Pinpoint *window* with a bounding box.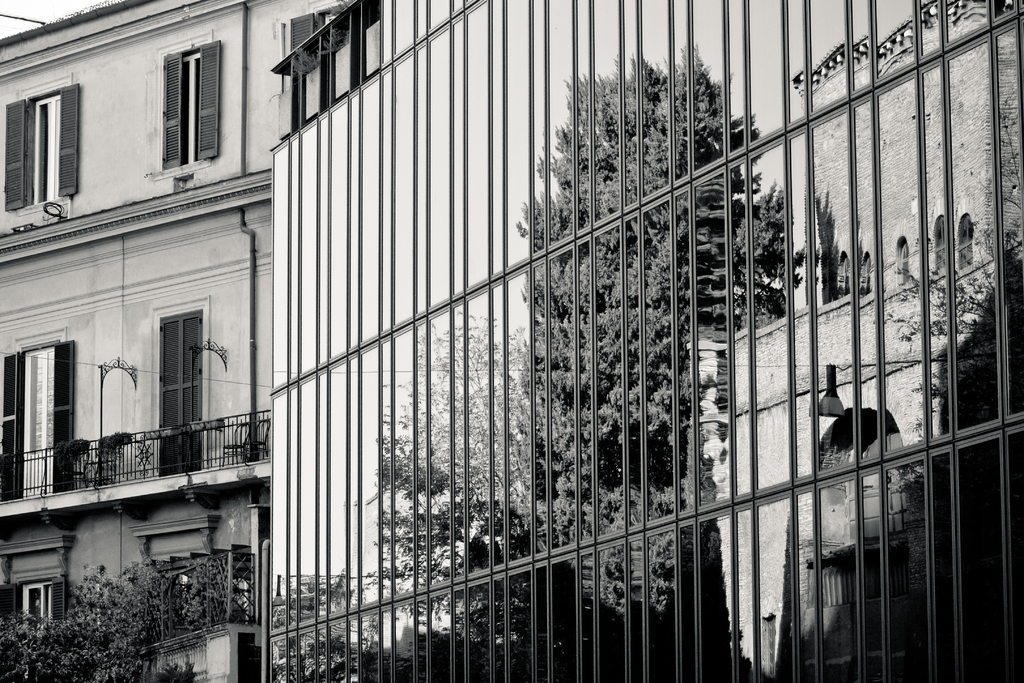
[left=153, top=302, right=203, bottom=475].
